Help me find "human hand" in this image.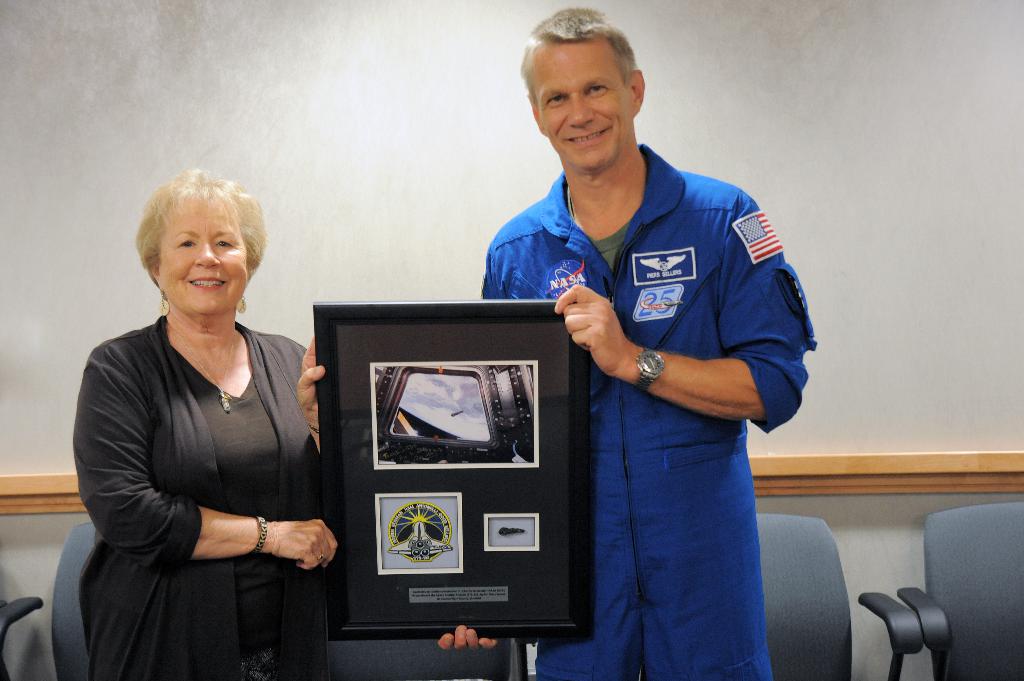
Found it: x1=438 y1=624 x2=499 y2=652.
